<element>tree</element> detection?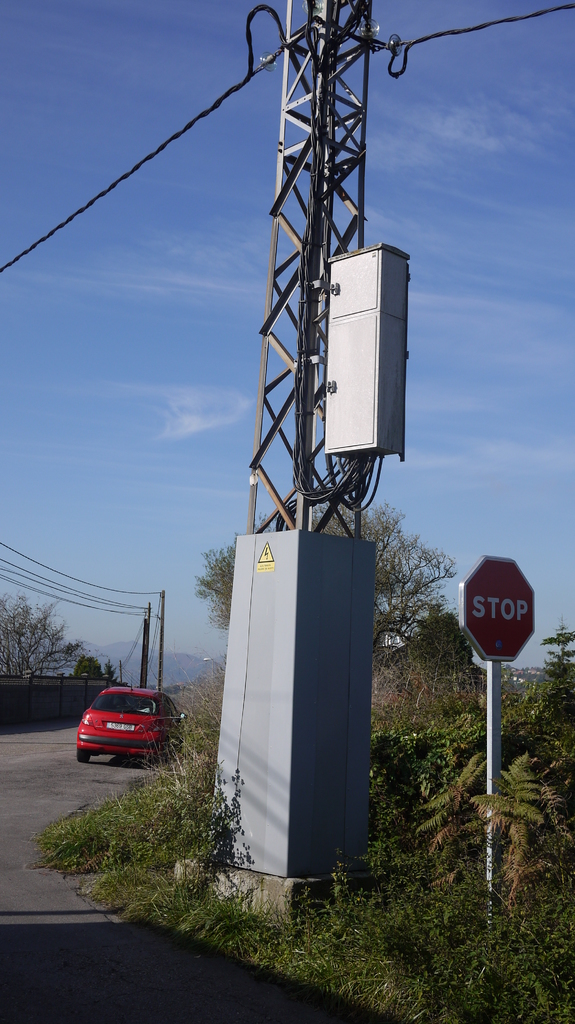
(x1=100, y1=659, x2=119, y2=685)
